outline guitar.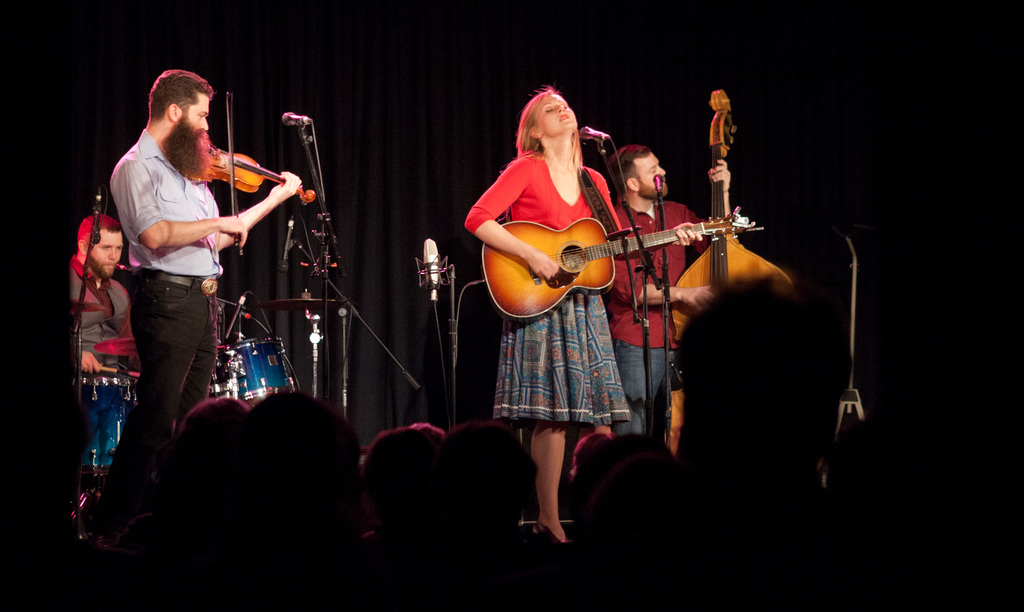
Outline: x1=470 y1=202 x2=766 y2=317.
